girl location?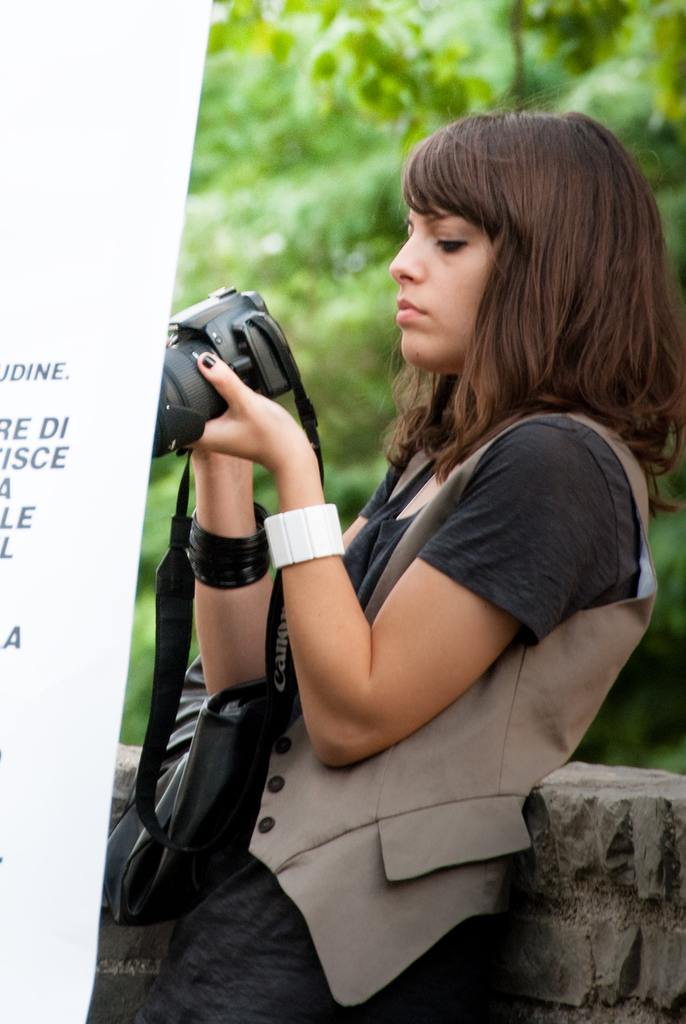
select_region(139, 118, 685, 1023)
